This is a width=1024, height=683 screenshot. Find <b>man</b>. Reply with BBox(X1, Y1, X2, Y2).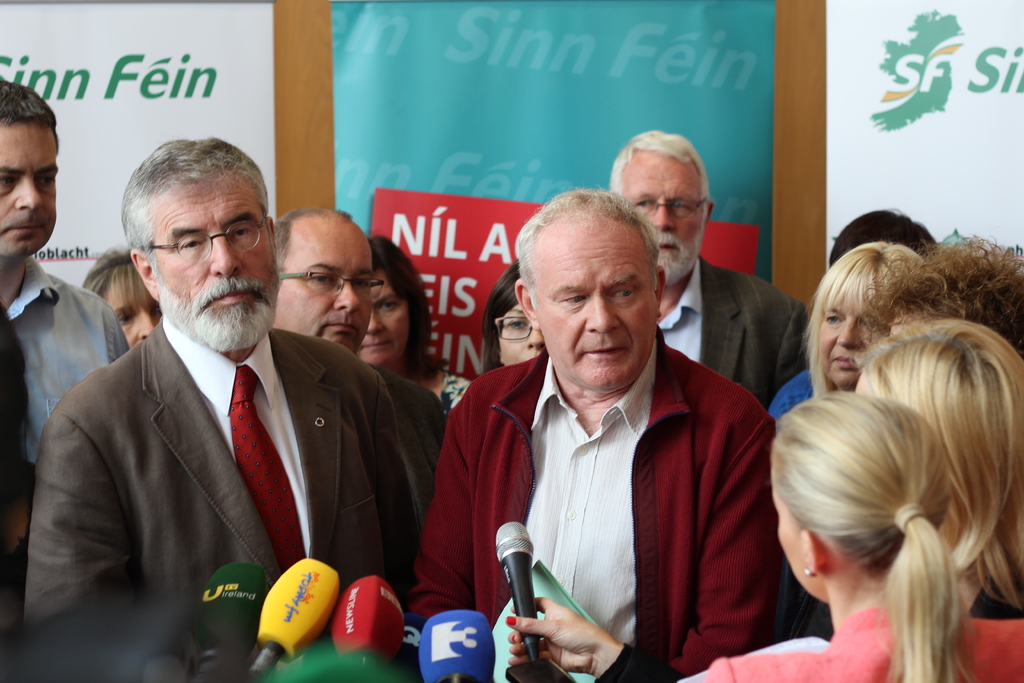
BBox(435, 185, 786, 682).
